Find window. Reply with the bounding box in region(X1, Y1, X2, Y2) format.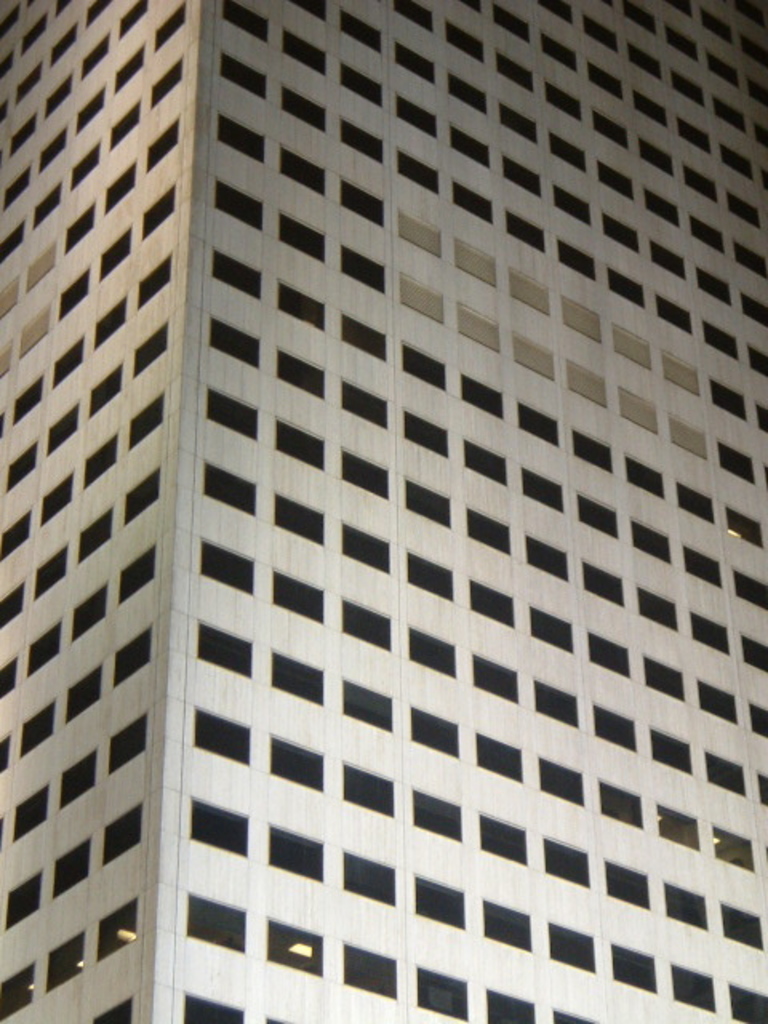
region(50, 22, 80, 70).
